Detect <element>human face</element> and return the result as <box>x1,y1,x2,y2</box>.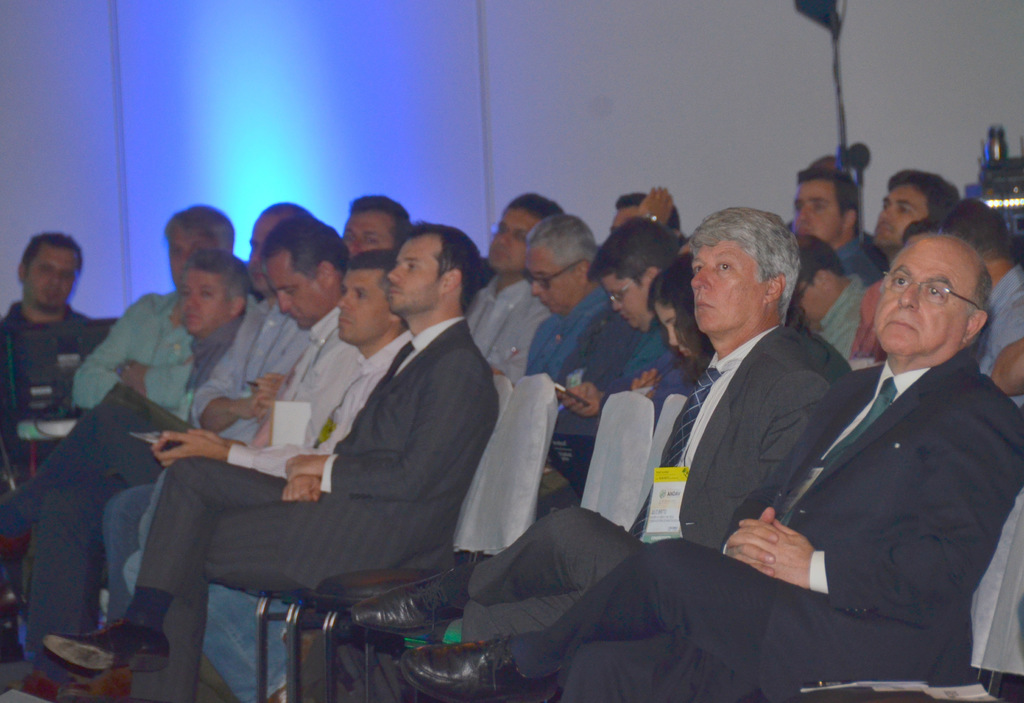
<box>604,260,644,334</box>.
